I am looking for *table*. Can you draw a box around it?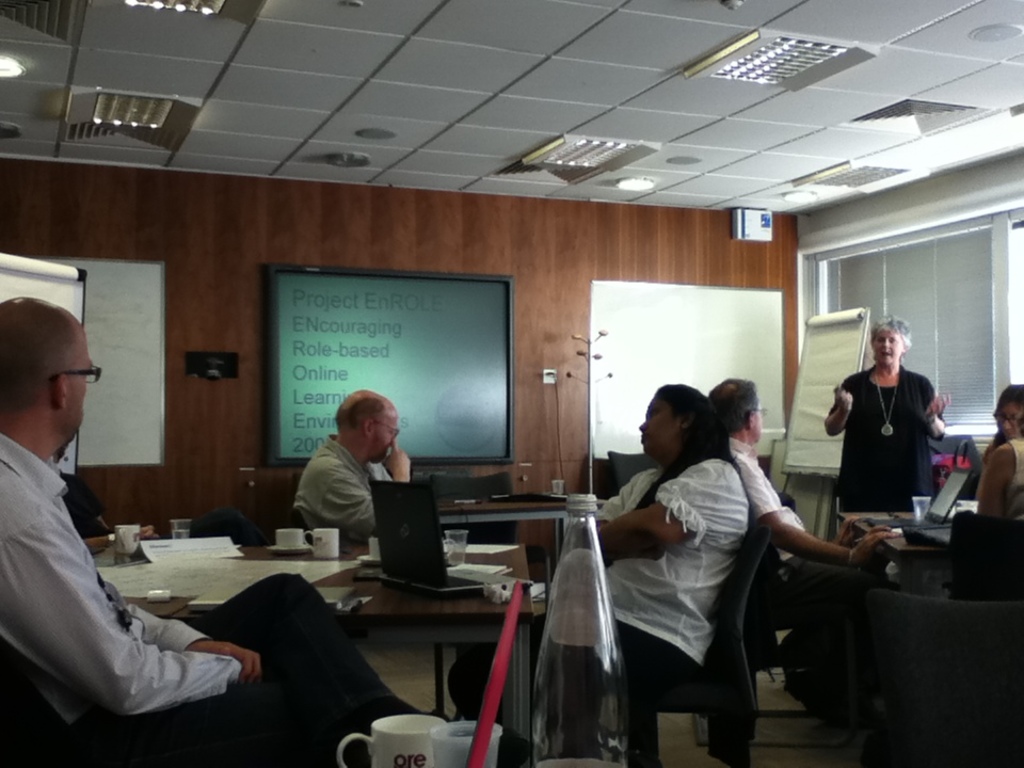
Sure, the bounding box is detection(768, 503, 980, 594).
